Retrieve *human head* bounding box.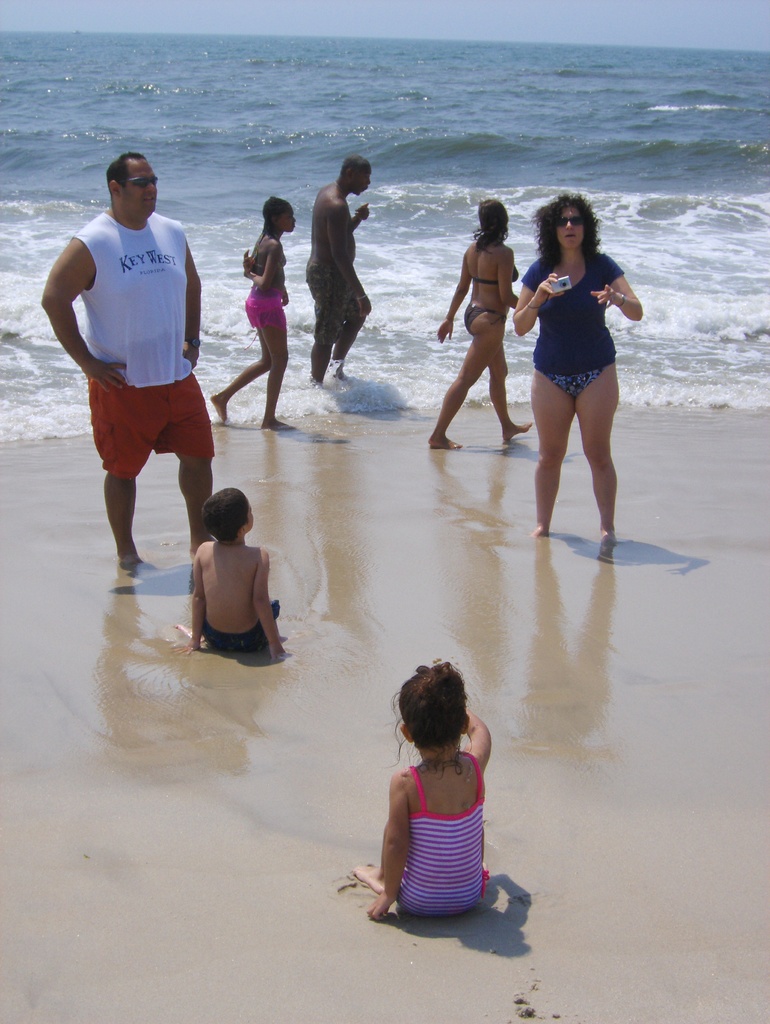
Bounding box: detection(391, 669, 479, 766).
